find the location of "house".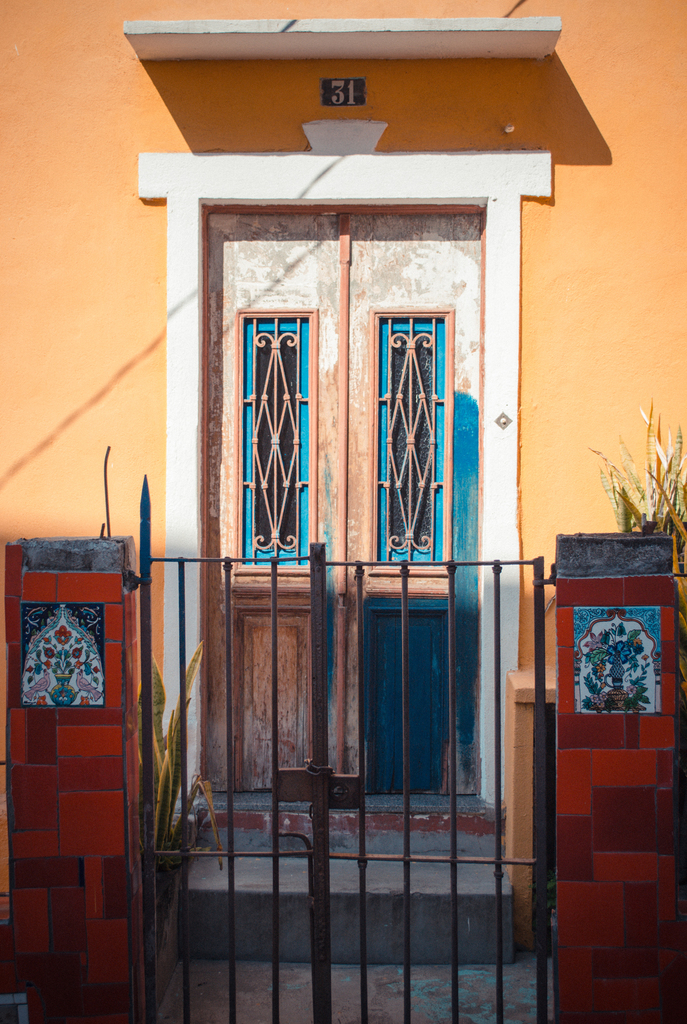
Location: (left=0, top=0, right=686, bottom=1023).
